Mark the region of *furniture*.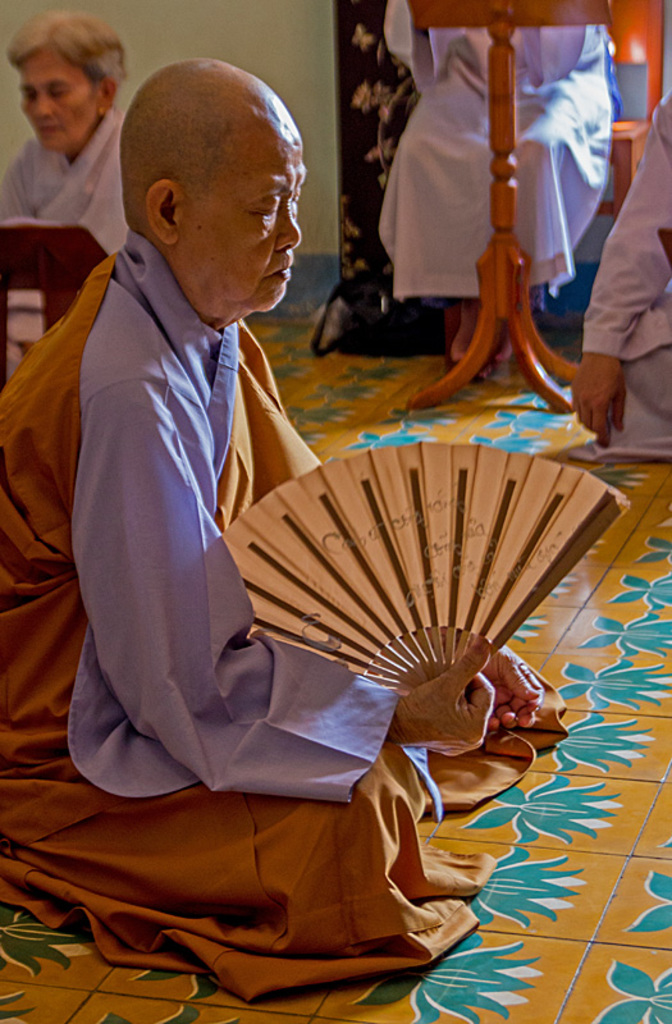
Region: {"left": 0, "top": 223, "right": 111, "bottom": 388}.
